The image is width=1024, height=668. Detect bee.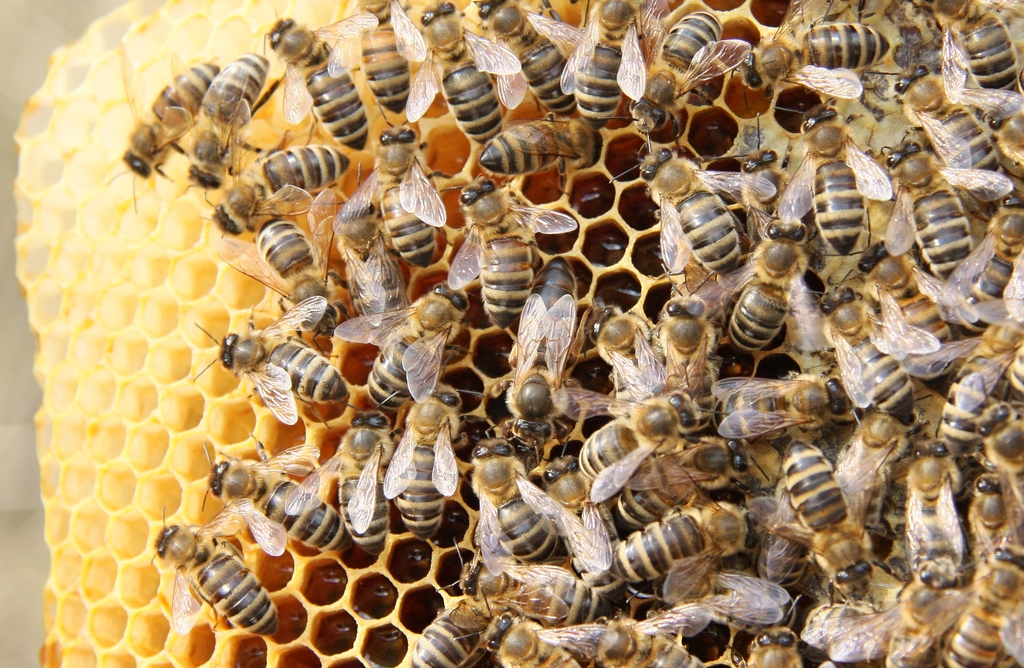
Detection: (364,370,469,535).
